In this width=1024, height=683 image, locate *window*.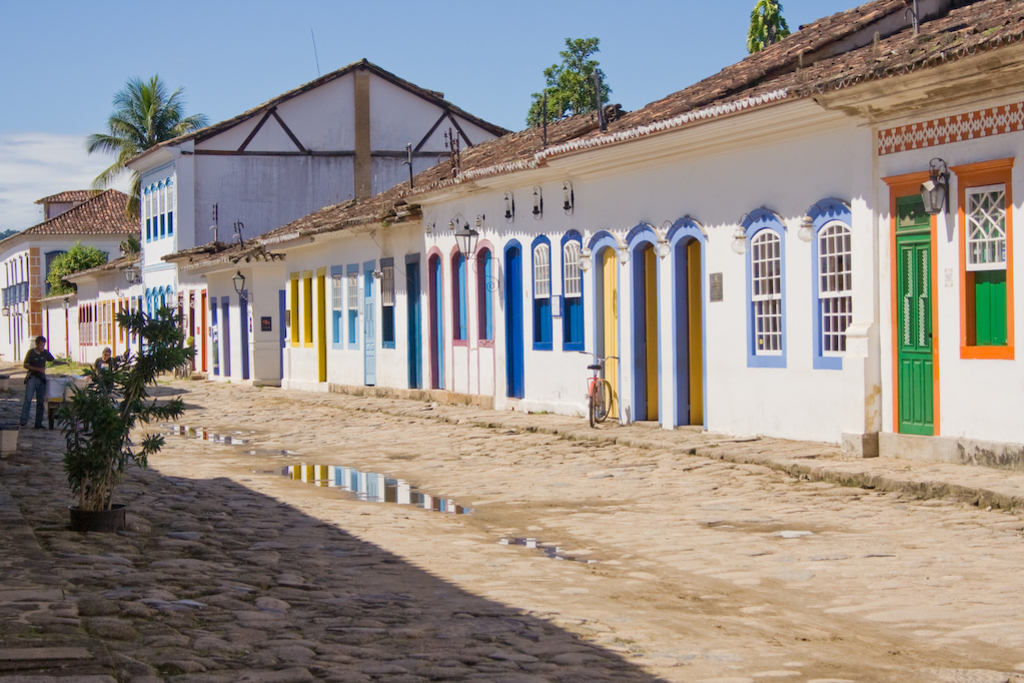
Bounding box: {"x1": 739, "y1": 207, "x2": 789, "y2": 366}.
